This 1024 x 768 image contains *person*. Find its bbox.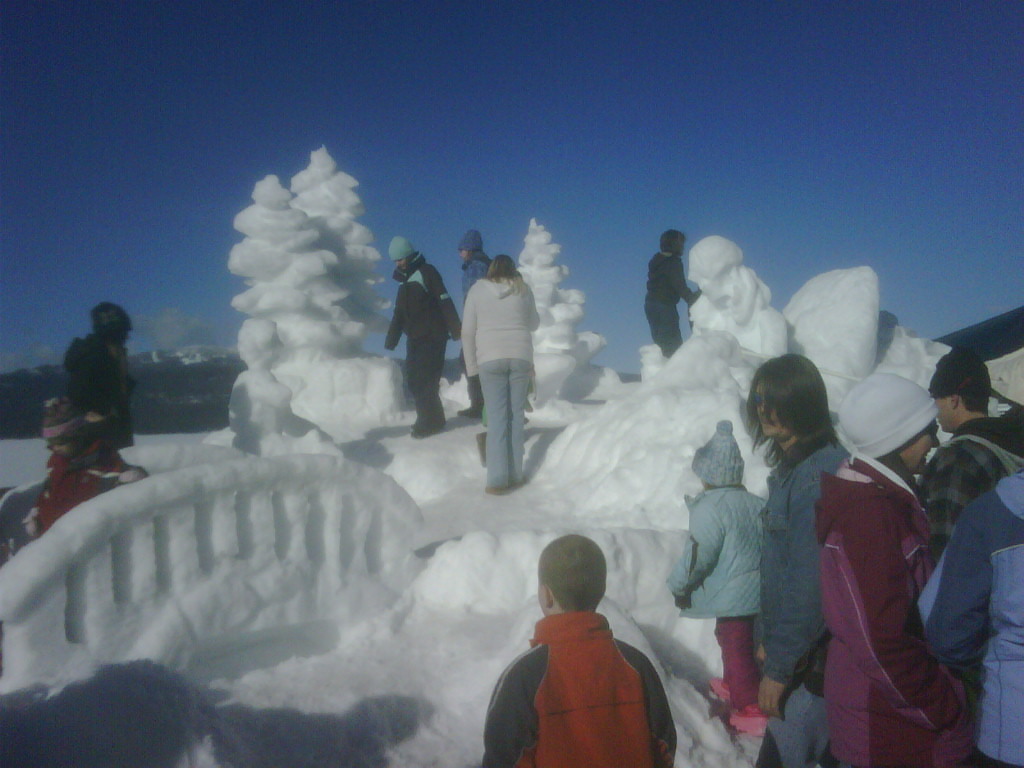
(669, 414, 769, 734).
